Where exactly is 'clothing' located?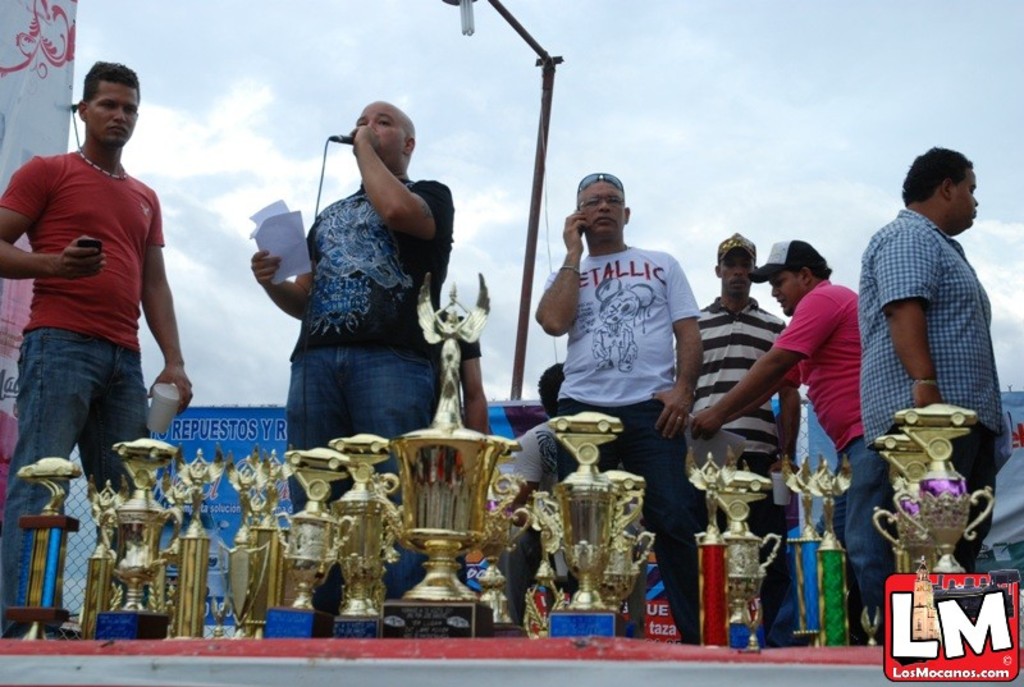
Its bounding box is BBox(686, 283, 795, 454).
